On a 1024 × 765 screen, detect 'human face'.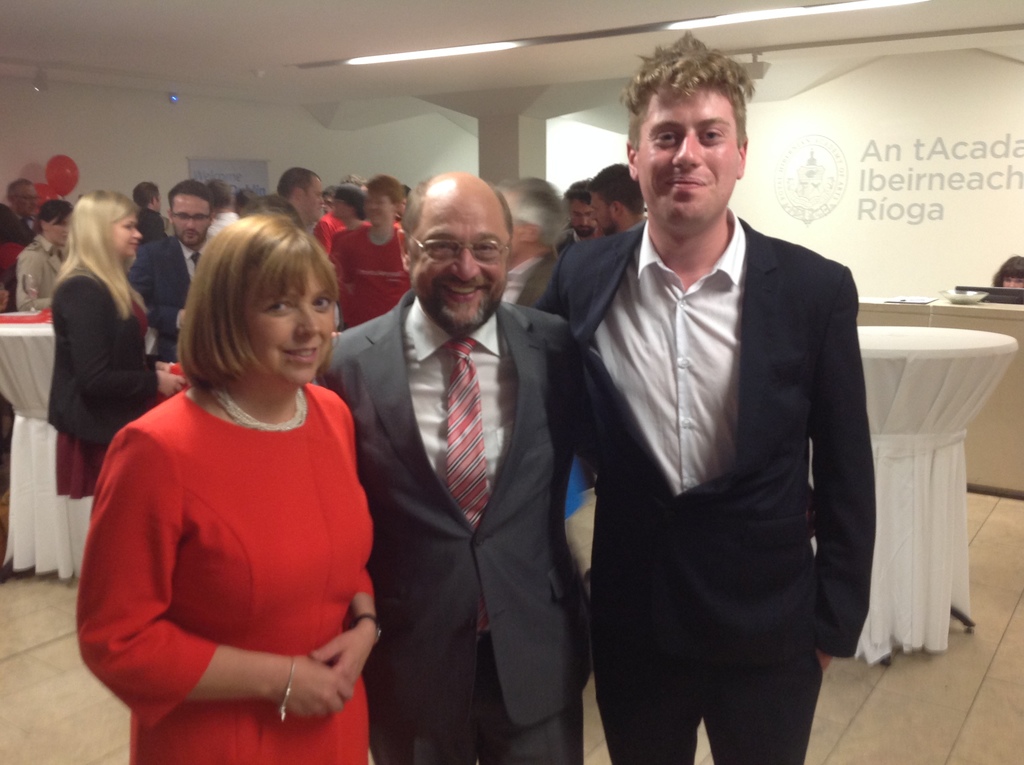
box=[408, 205, 506, 334].
